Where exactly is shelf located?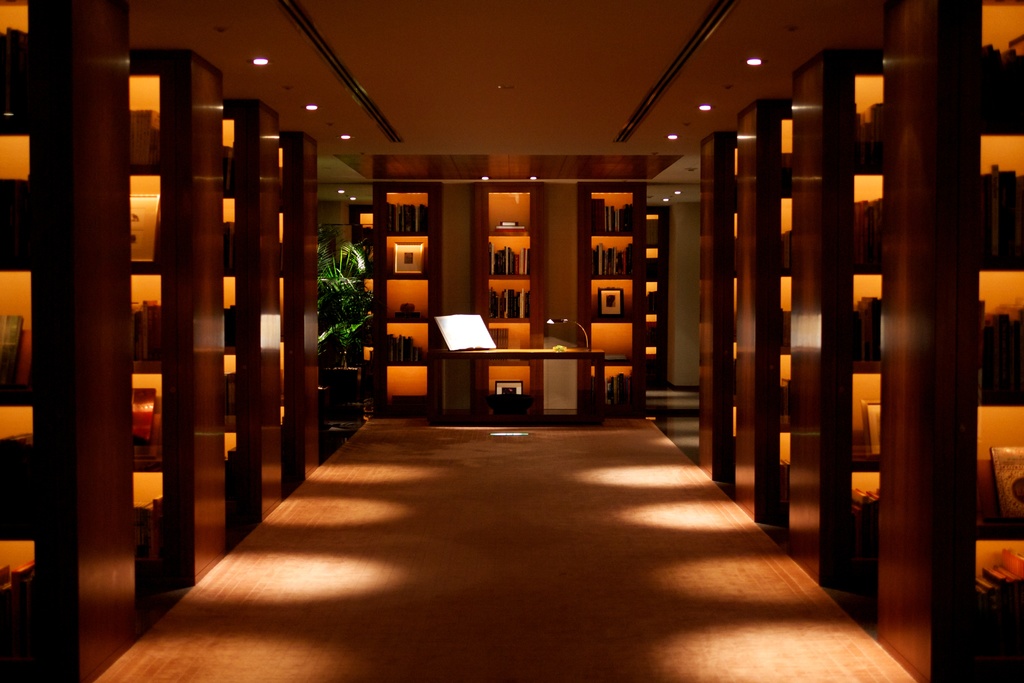
Its bounding box is (left=979, top=406, right=1023, bottom=519).
